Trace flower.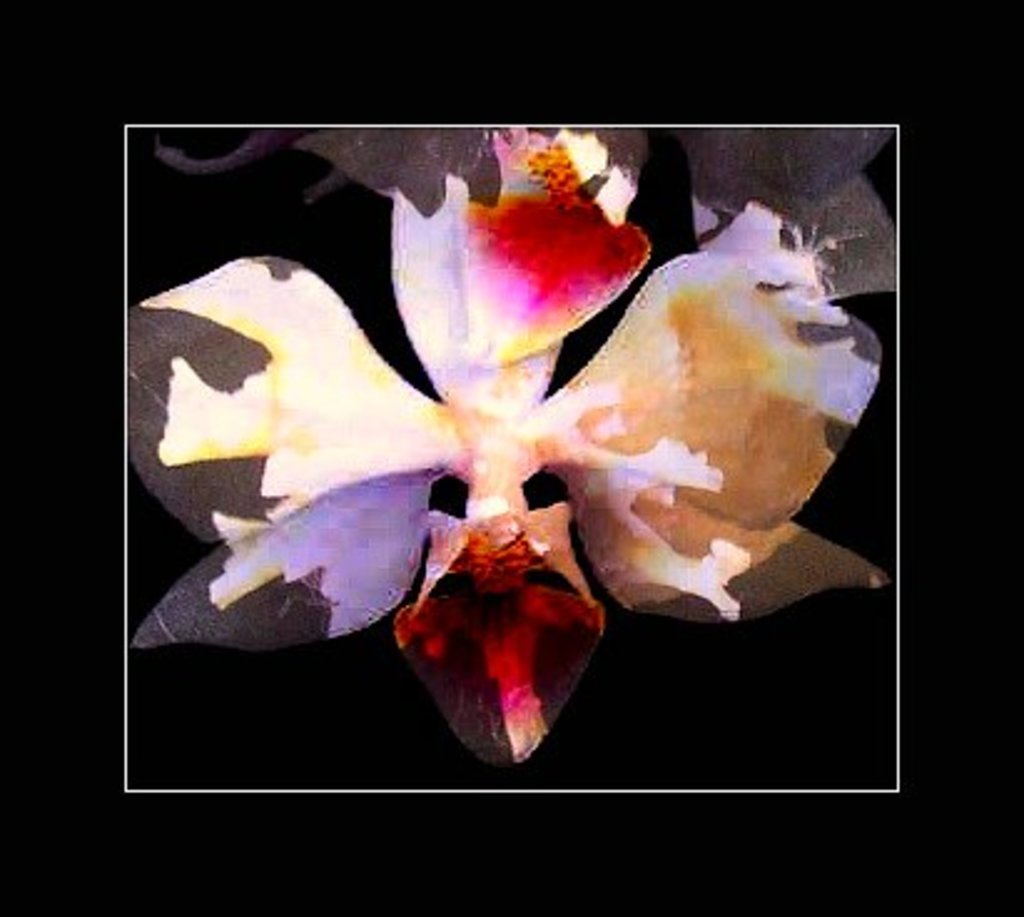
Traced to 130,127,889,763.
